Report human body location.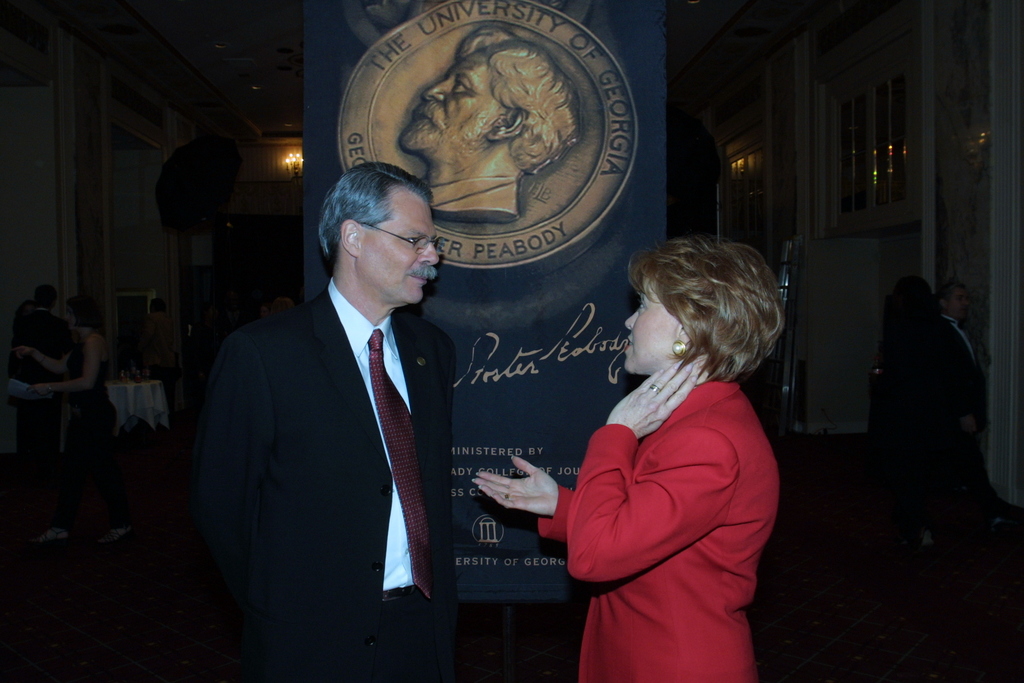
Report: bbox=(211, 270, 466, 682).
